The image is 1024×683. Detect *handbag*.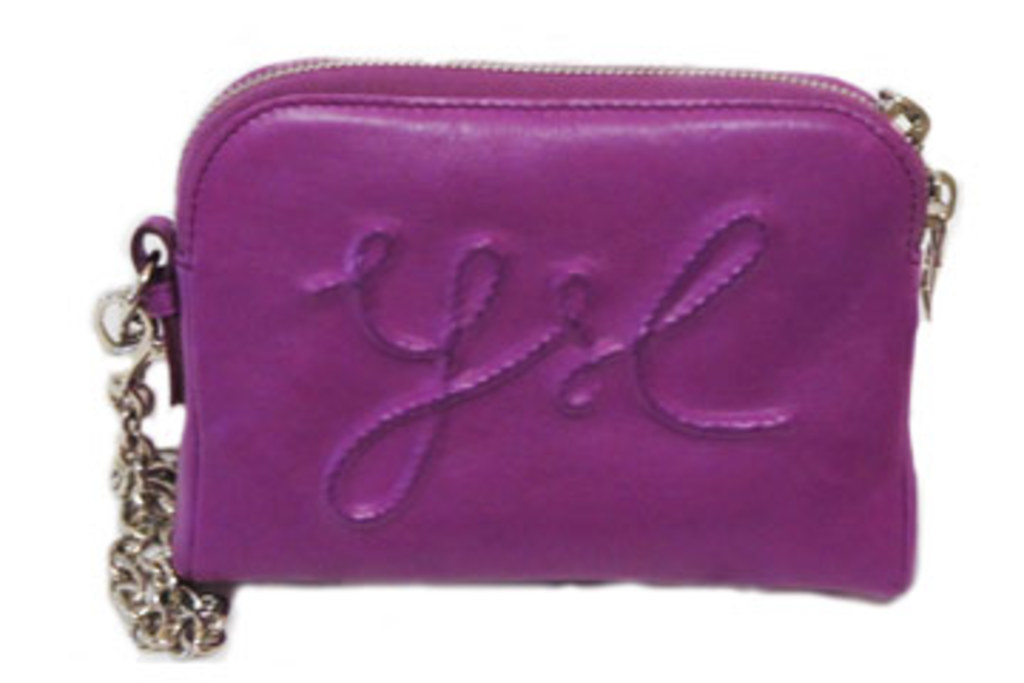
Detection: {"left": 91, "top": 54, "right": 953, "bottom": 666}.
